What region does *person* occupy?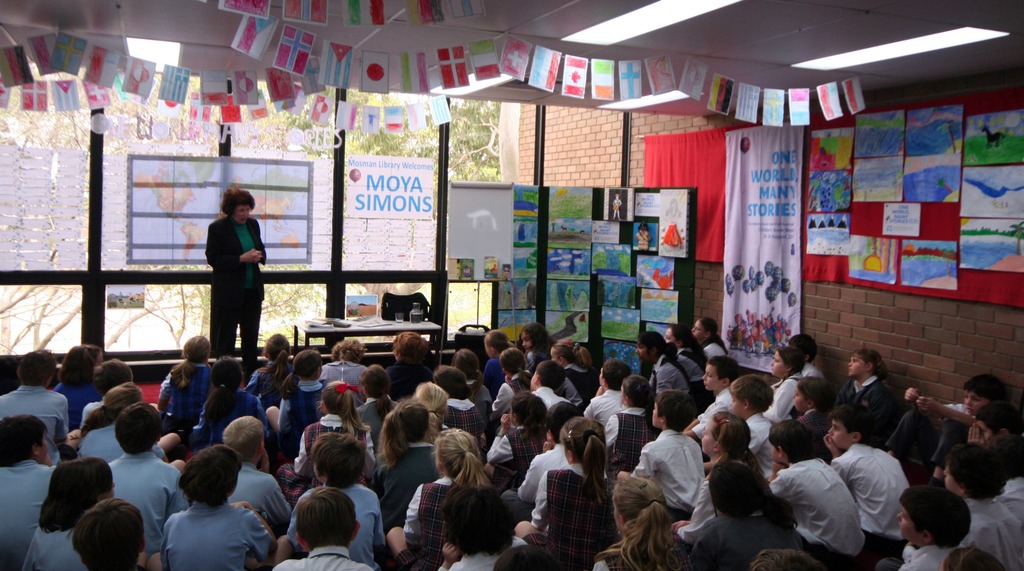
678:463:806:570.
